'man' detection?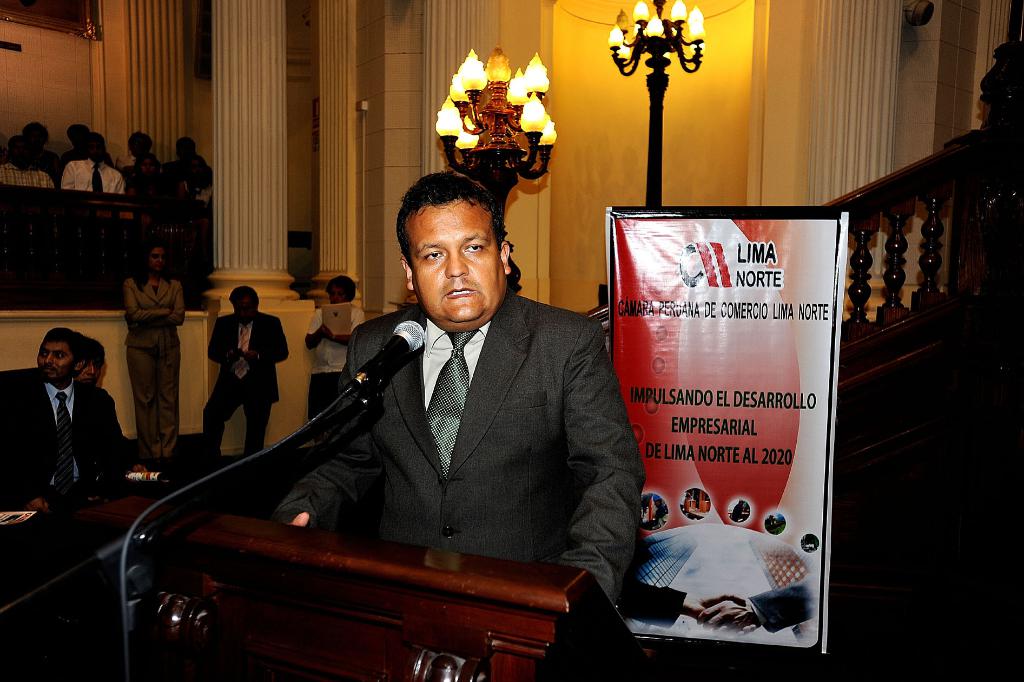
{"left": 60, "top": 128, "right": 124, "bottom": 198}
